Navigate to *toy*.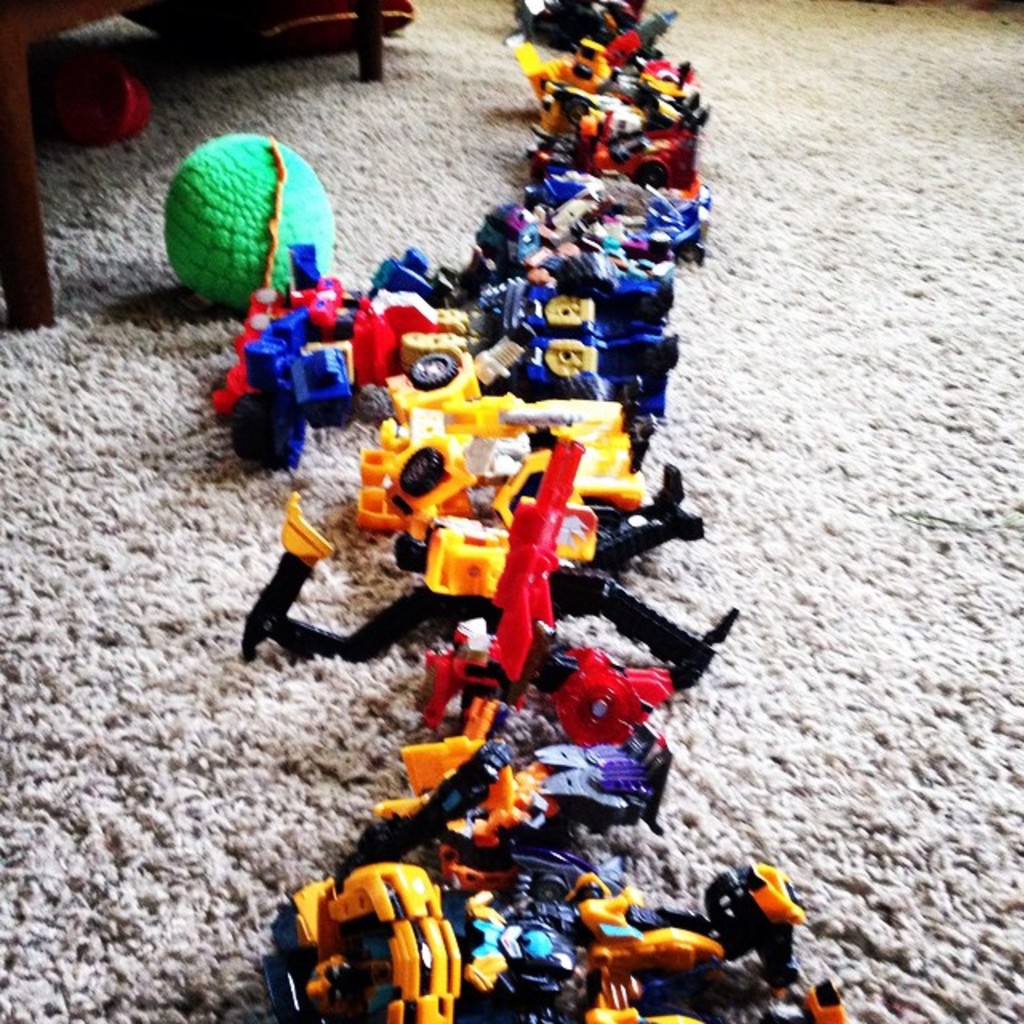
Navigation target: Rect(558, 102, 702, 171).
